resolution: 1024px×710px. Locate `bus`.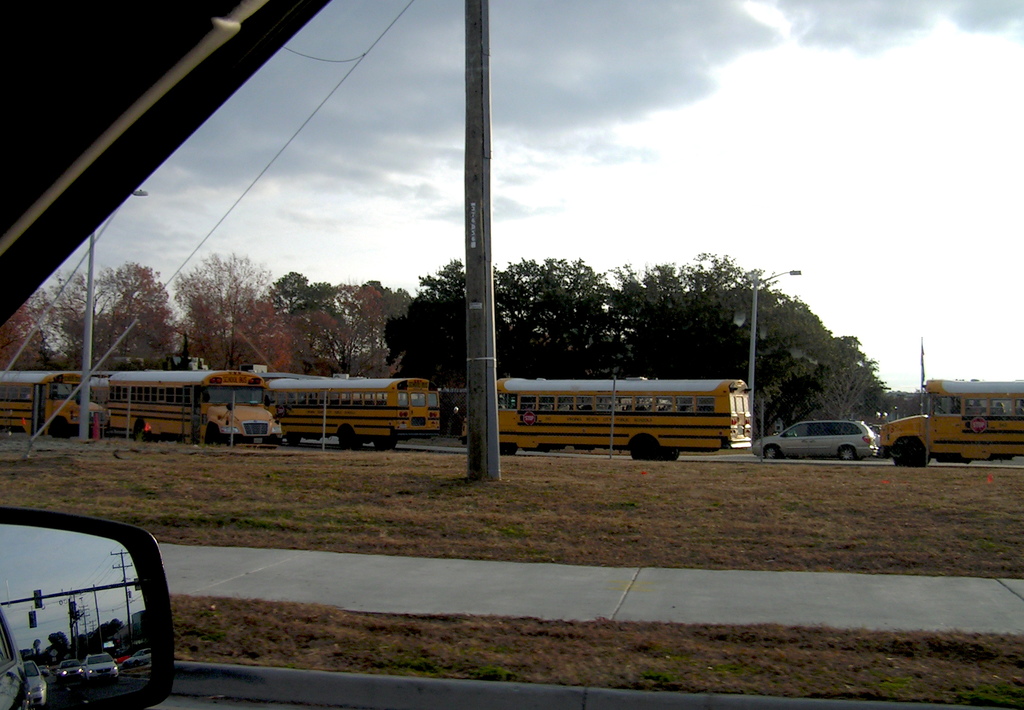
BBox(108, 365, 280, 446).
